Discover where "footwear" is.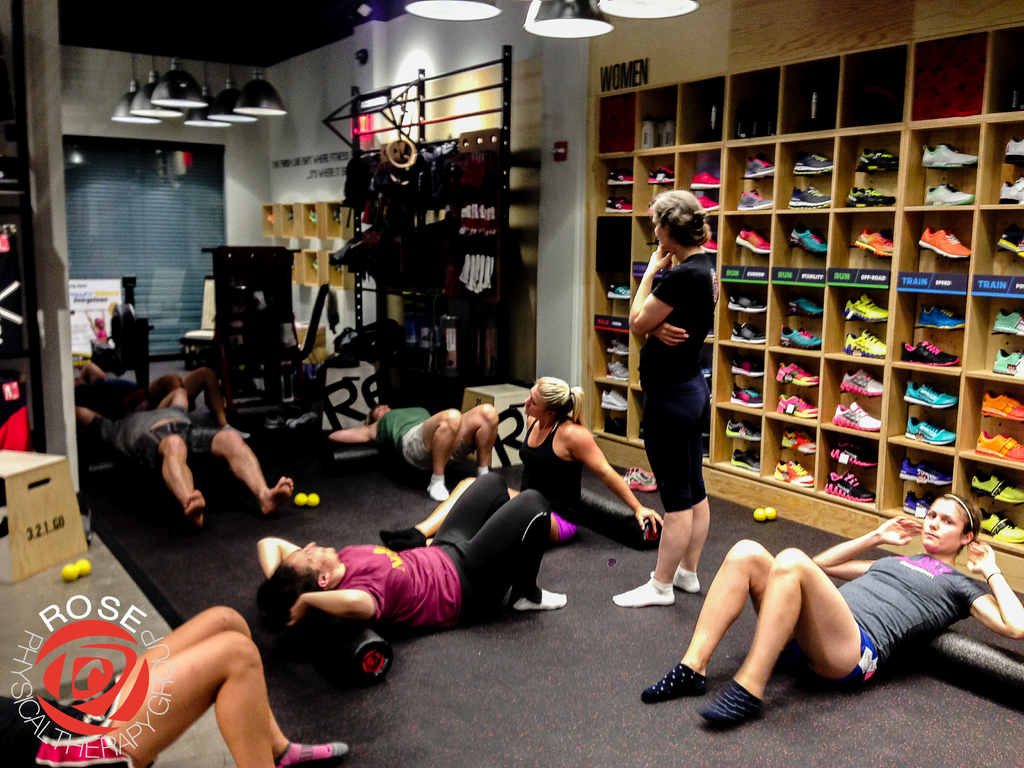
Discovered at x1=845 y1=294 x2=888 y2=321.
